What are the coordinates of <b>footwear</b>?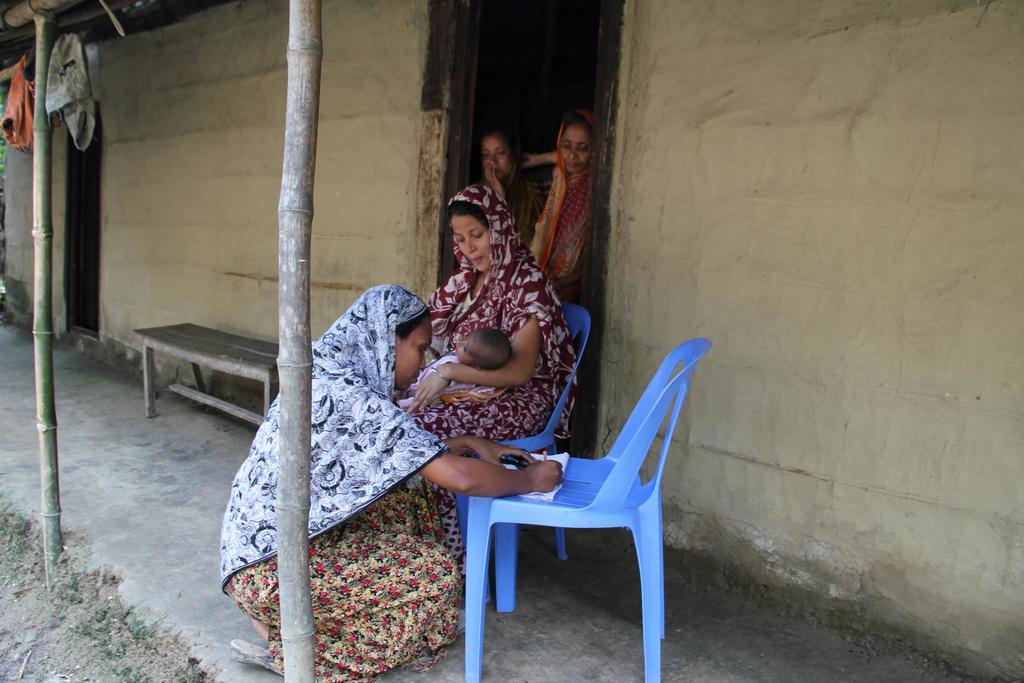
(left=228, top=638, right=283, bottom=678).
